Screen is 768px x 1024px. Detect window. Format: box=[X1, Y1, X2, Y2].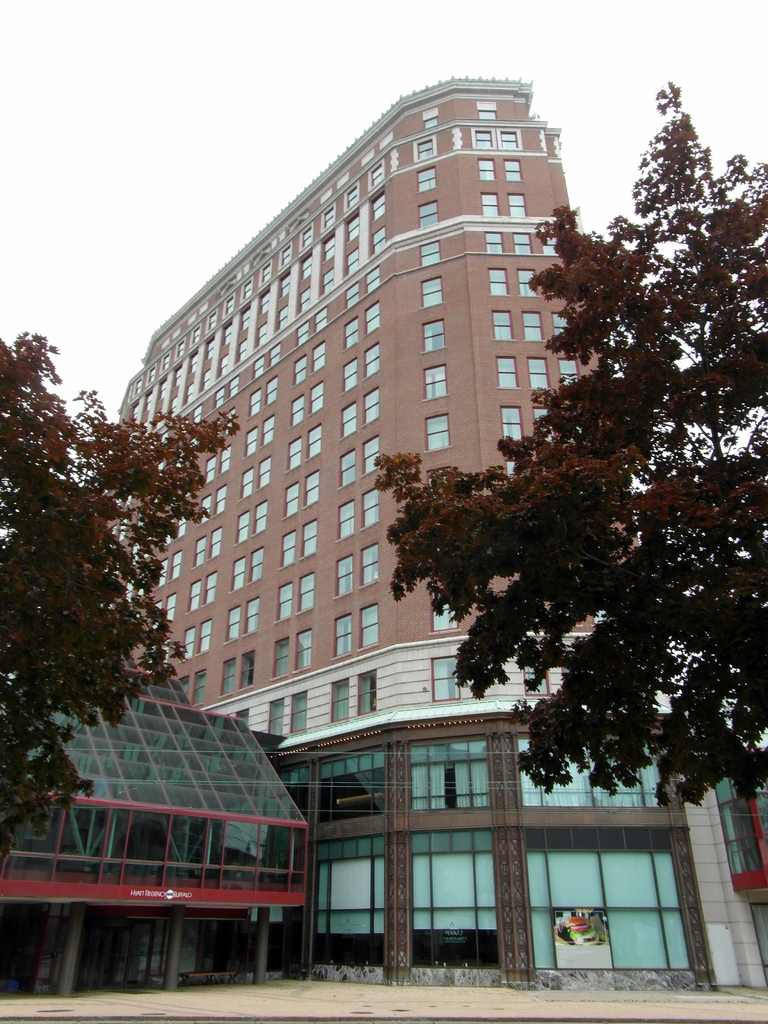
box=[194, 534, 206, 570].
